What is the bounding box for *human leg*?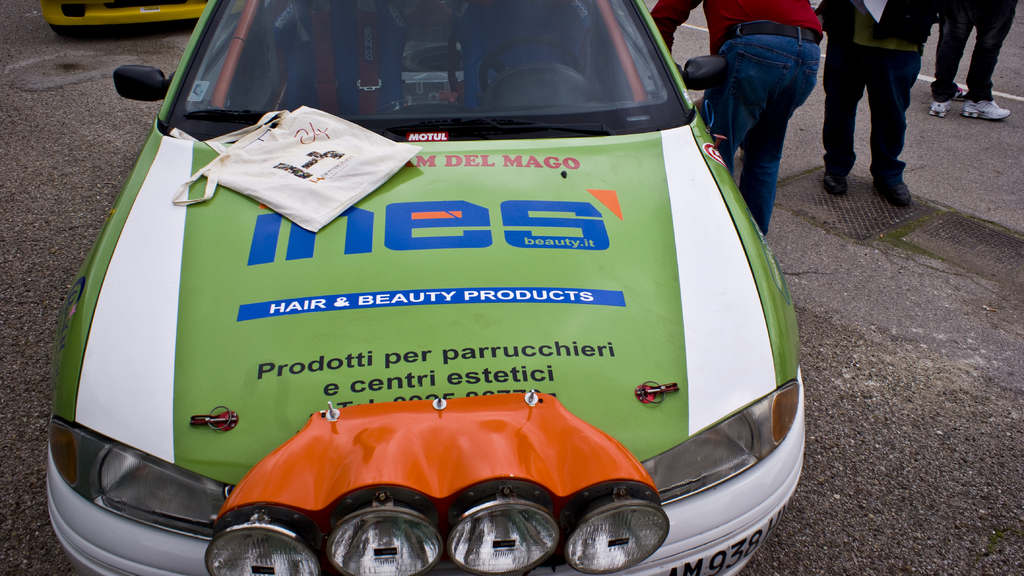
{"left": 740, "top": 43, "right": 819, "bottom": 228}.
